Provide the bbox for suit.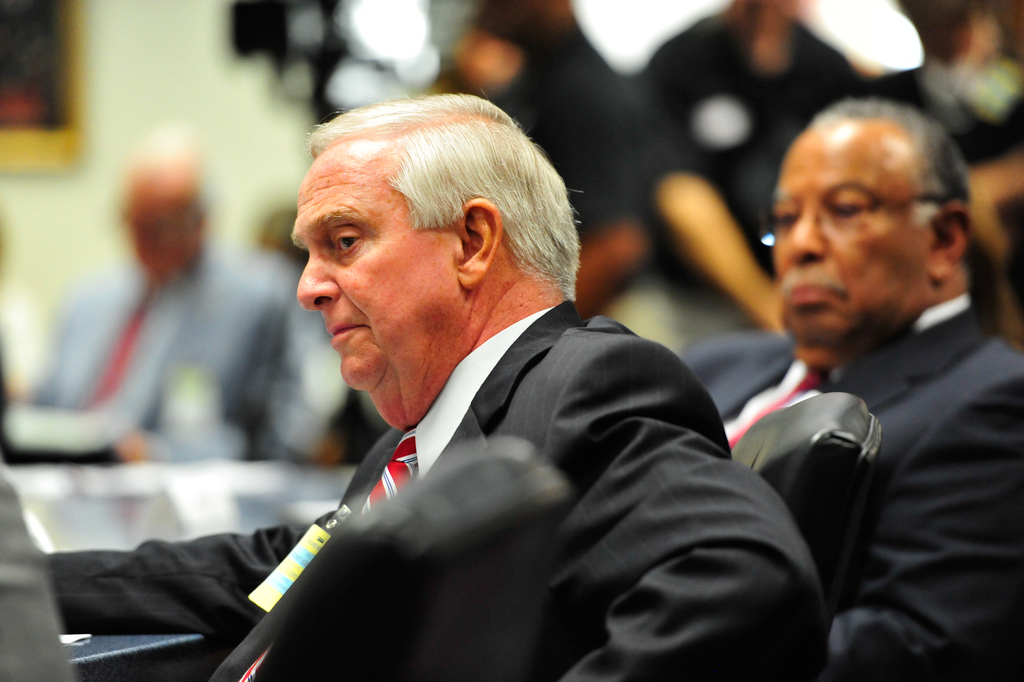
[x1=34, y1=240, x2=319, y2=462].
